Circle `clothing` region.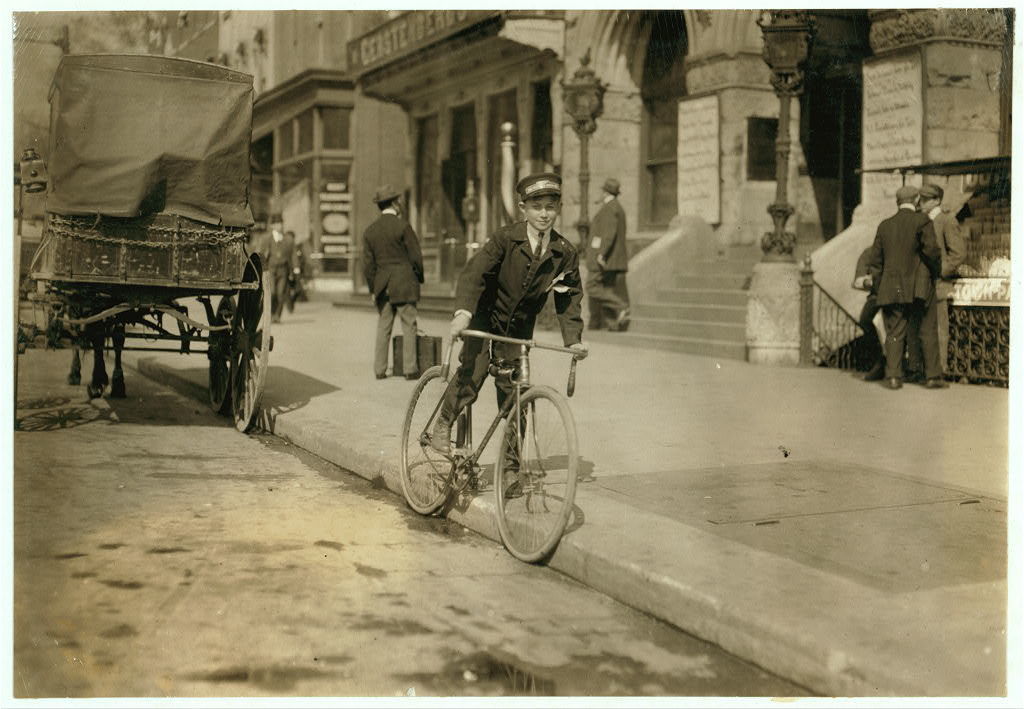
Region: {"x1": 865, "y1": 211, "x2": 954, "y2": 386}.
